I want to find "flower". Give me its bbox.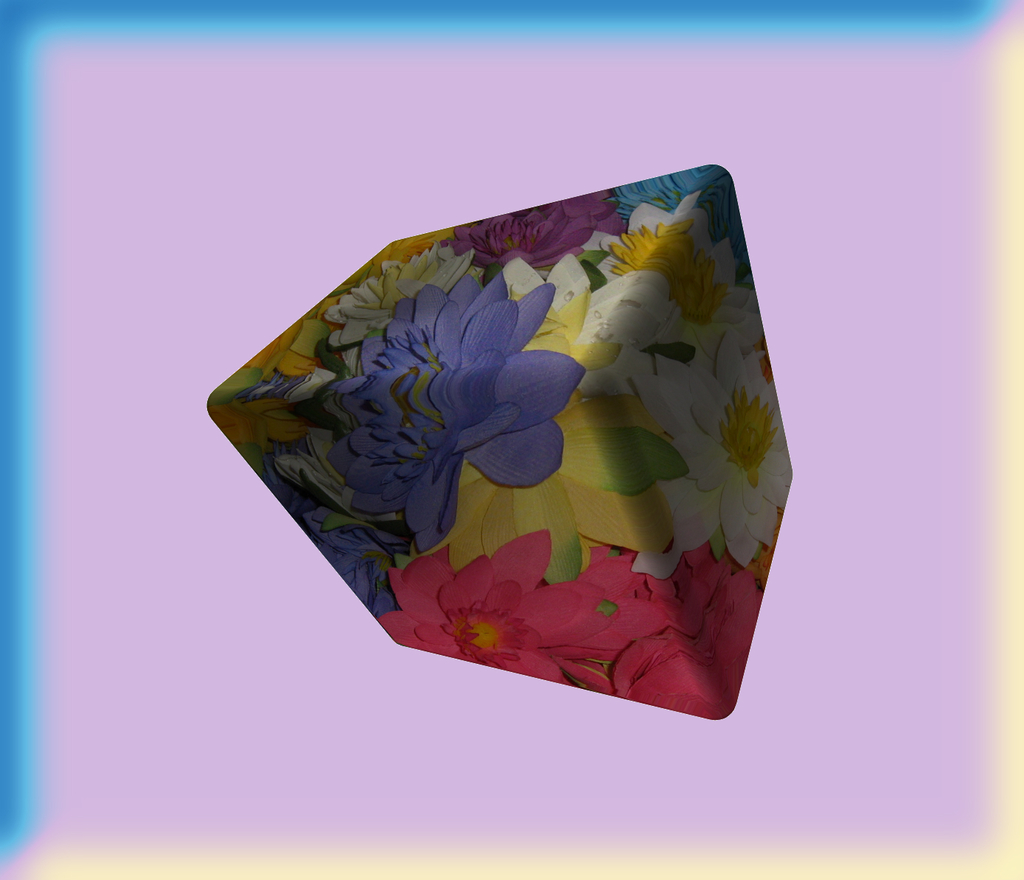
[617,165,719,212].
